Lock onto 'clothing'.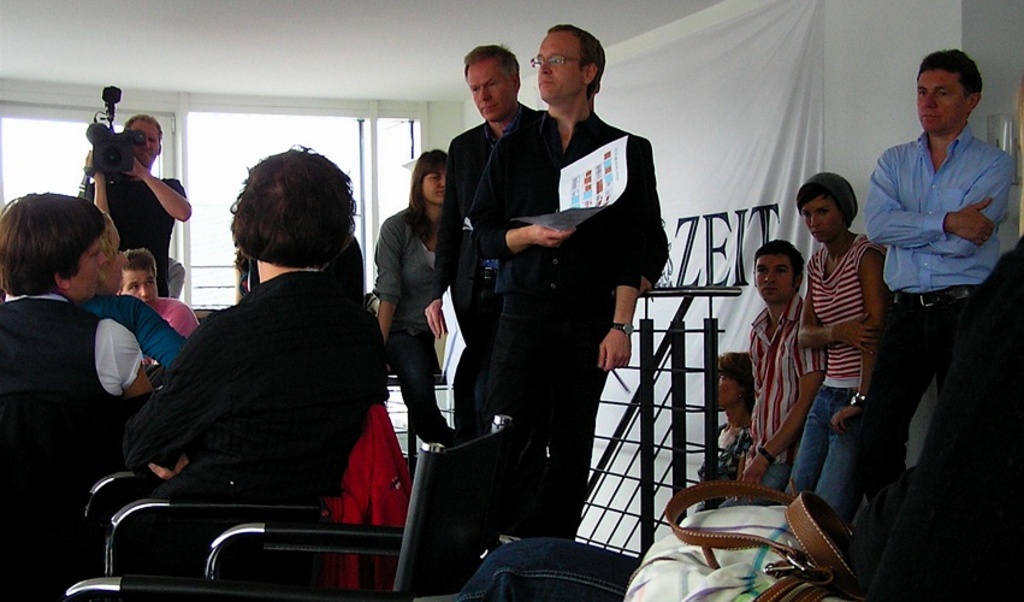
Locked: 79/285/180/367.
